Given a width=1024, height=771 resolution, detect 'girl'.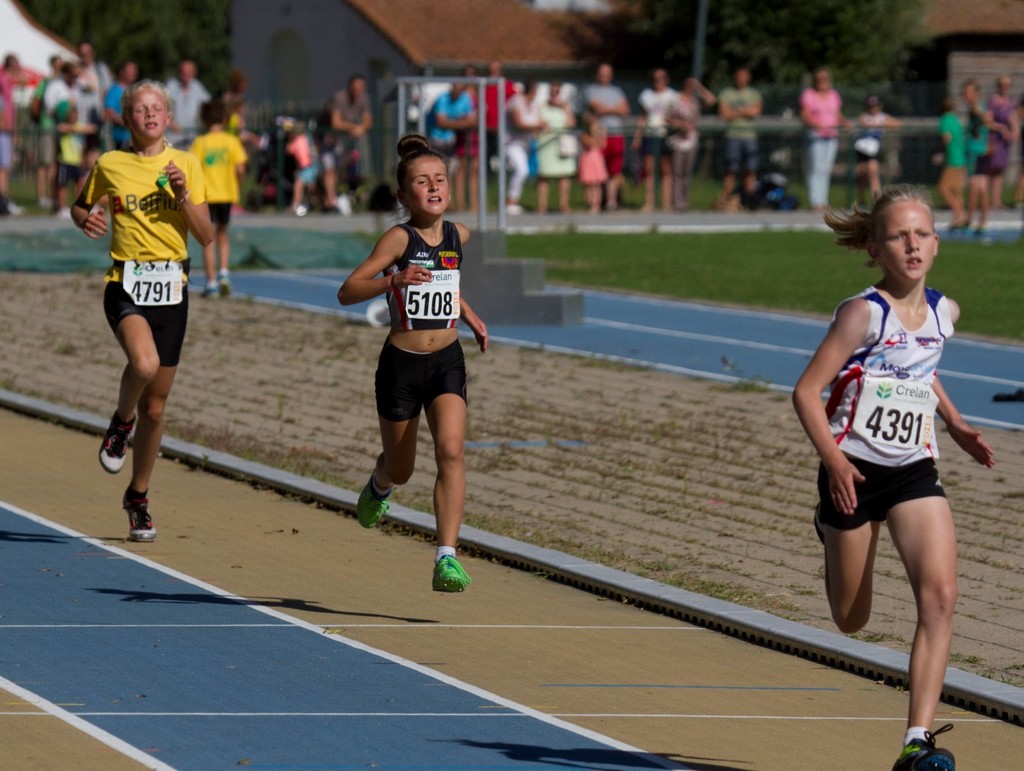
788 175 1001 769.
